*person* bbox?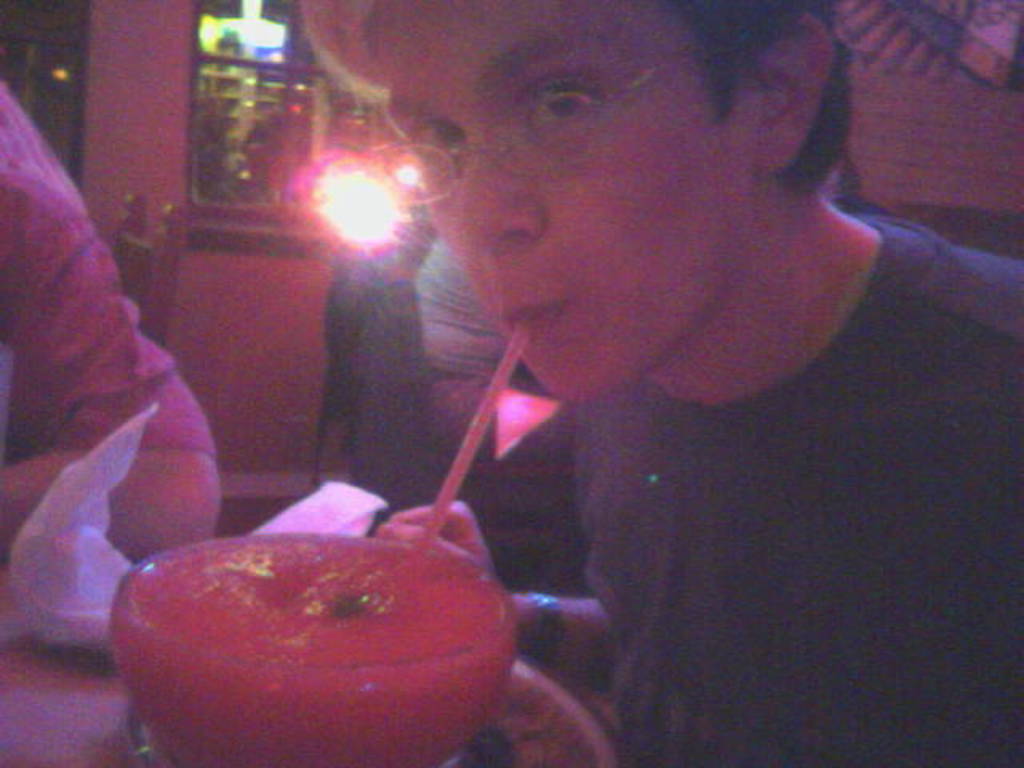
BBox(0, 67, 224, 592)
